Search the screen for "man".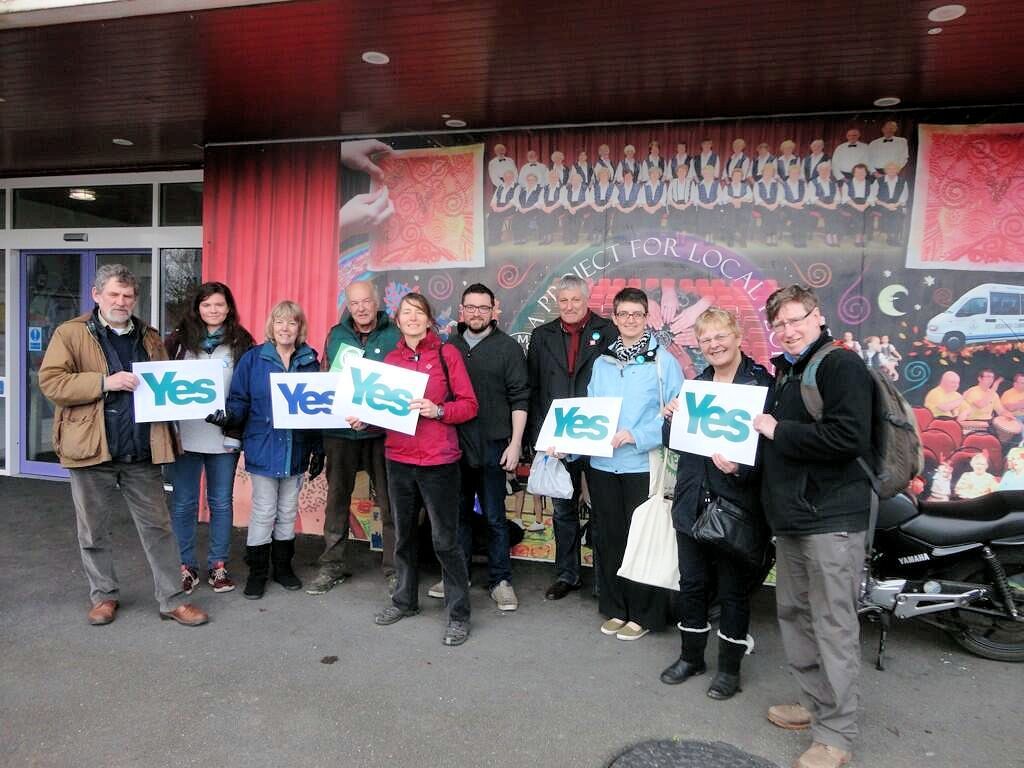
Found at [left=303, top=275, right=404, bottom=602].
